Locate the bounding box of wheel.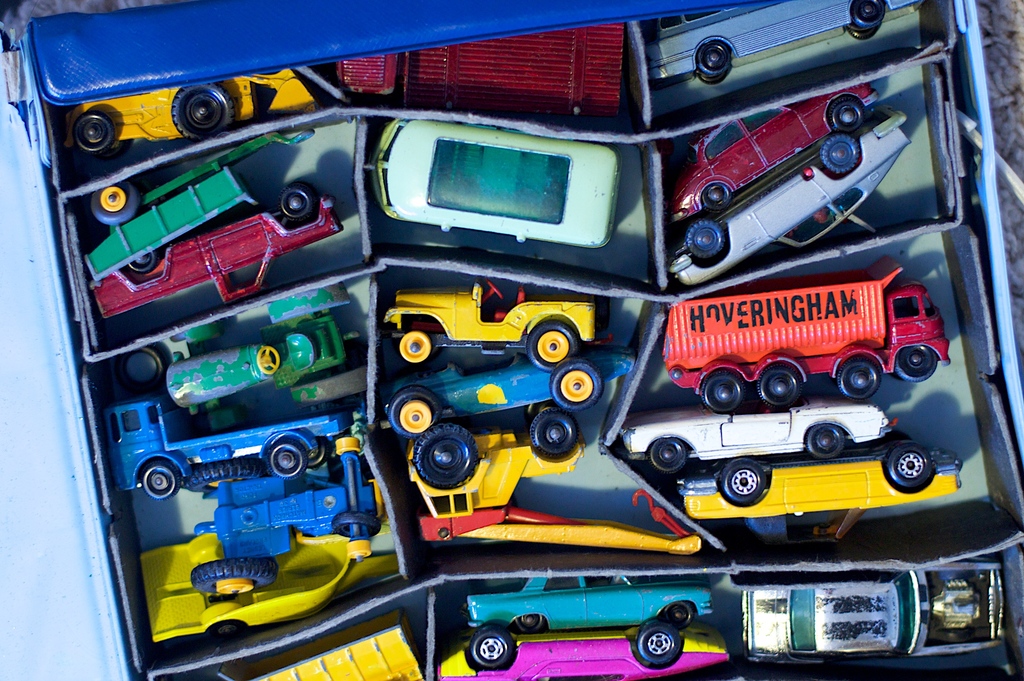
Bounding box: detection(666, 601, 695, 629).
